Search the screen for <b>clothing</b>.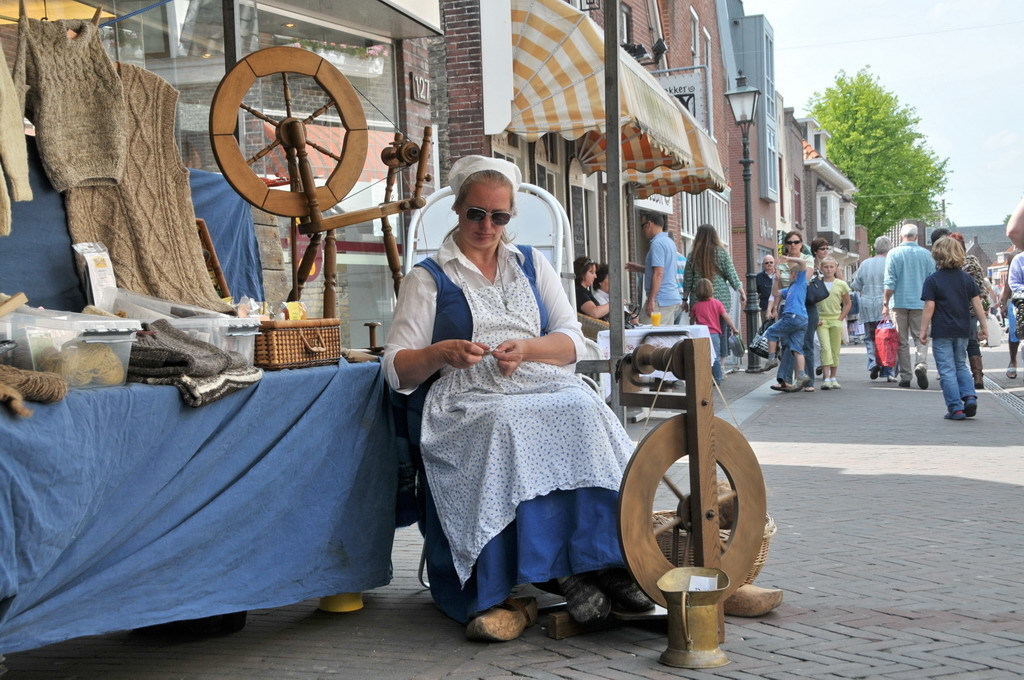
Found at [left=811, top=270, right=852, bottom=377].
